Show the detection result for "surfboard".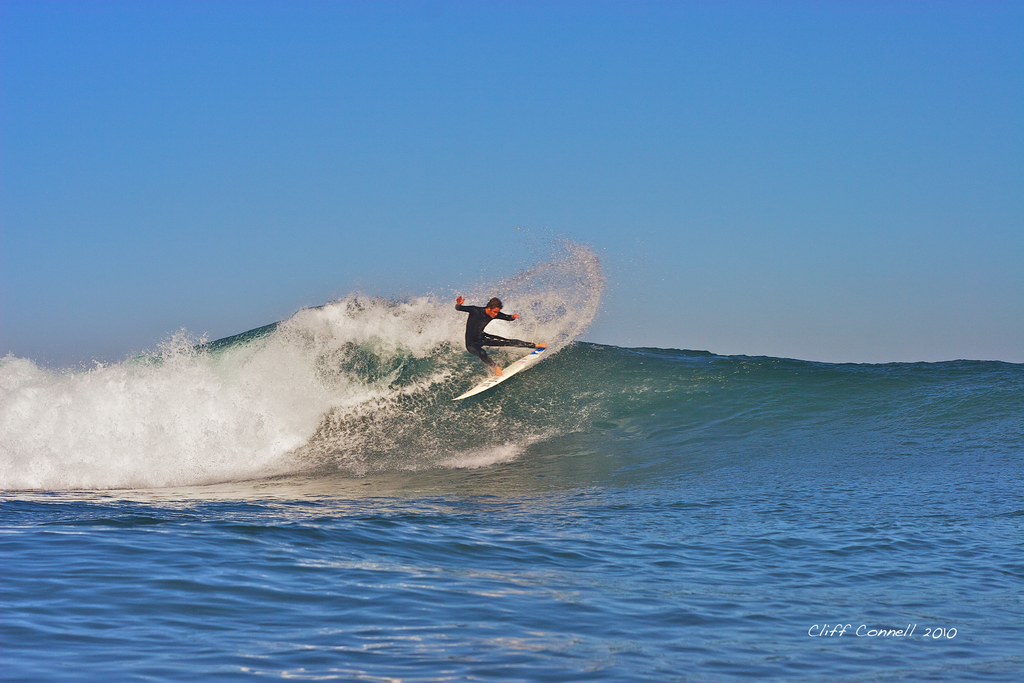
region(454, 343, 552, 403).
